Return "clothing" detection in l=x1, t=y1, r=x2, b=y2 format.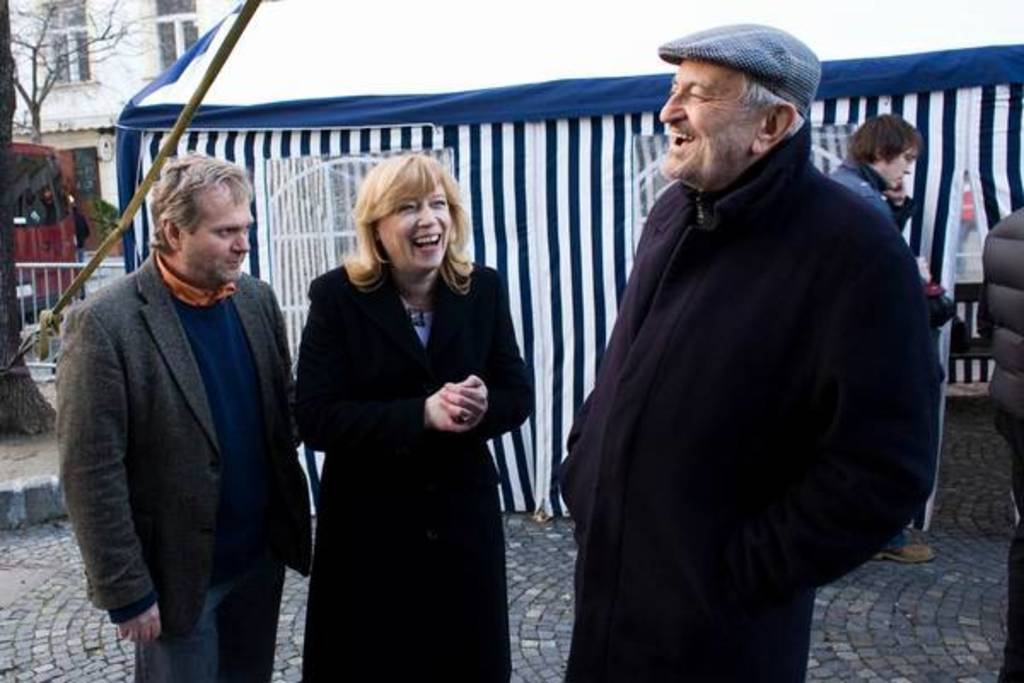
l=553, t=120, r=937, b=680.
